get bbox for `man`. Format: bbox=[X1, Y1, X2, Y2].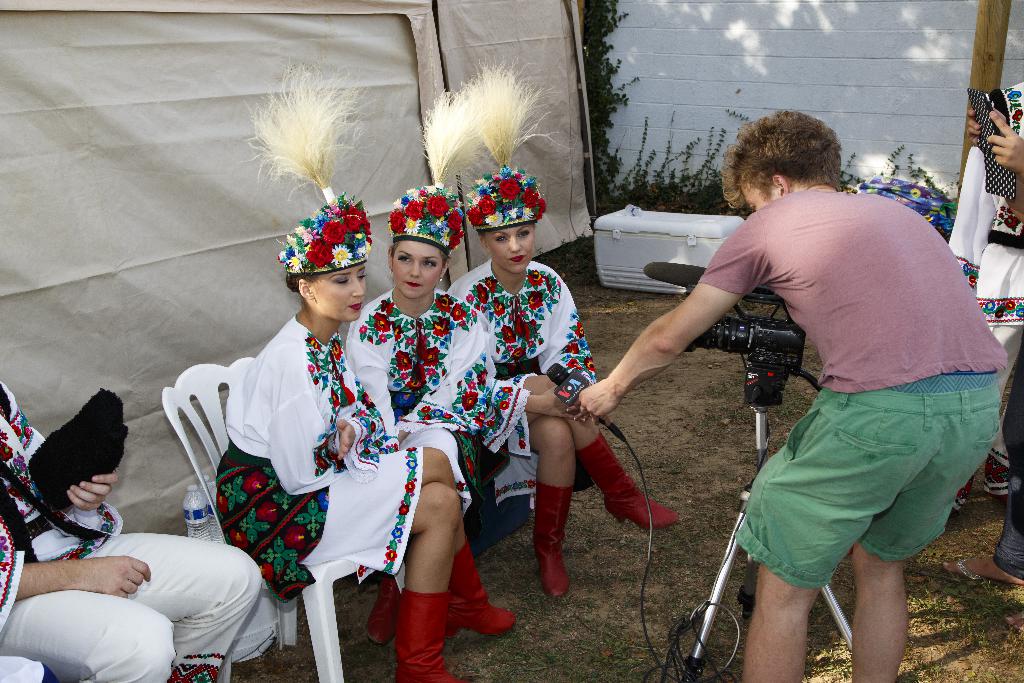
bbox=[611, 108, 1003, 668].
